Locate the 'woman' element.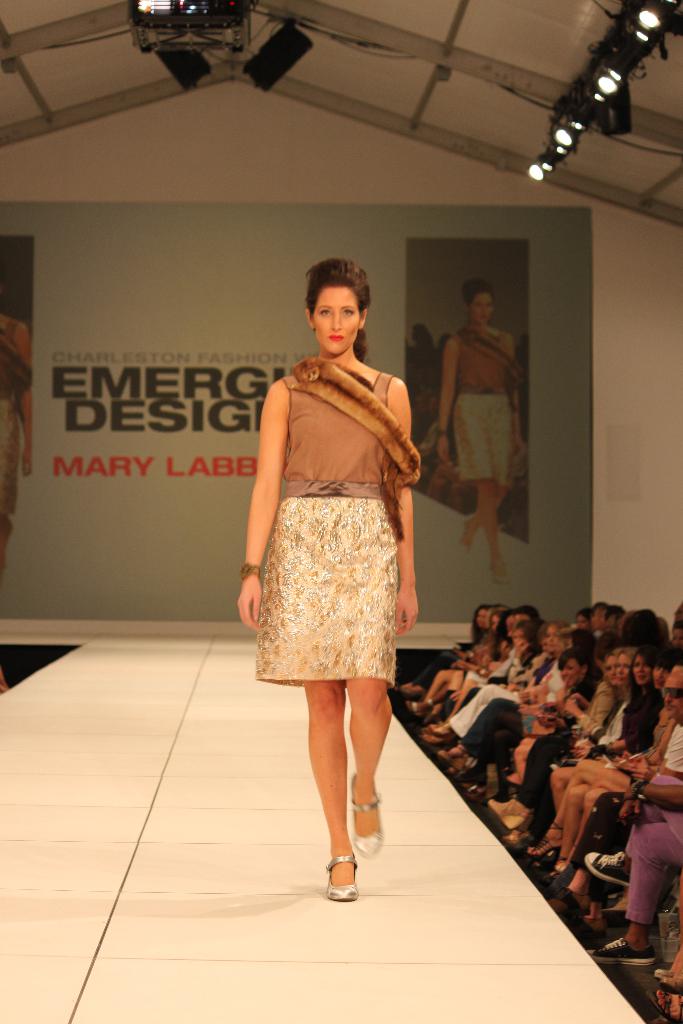
Element bbox: rect(0, 308, 35, 552).
